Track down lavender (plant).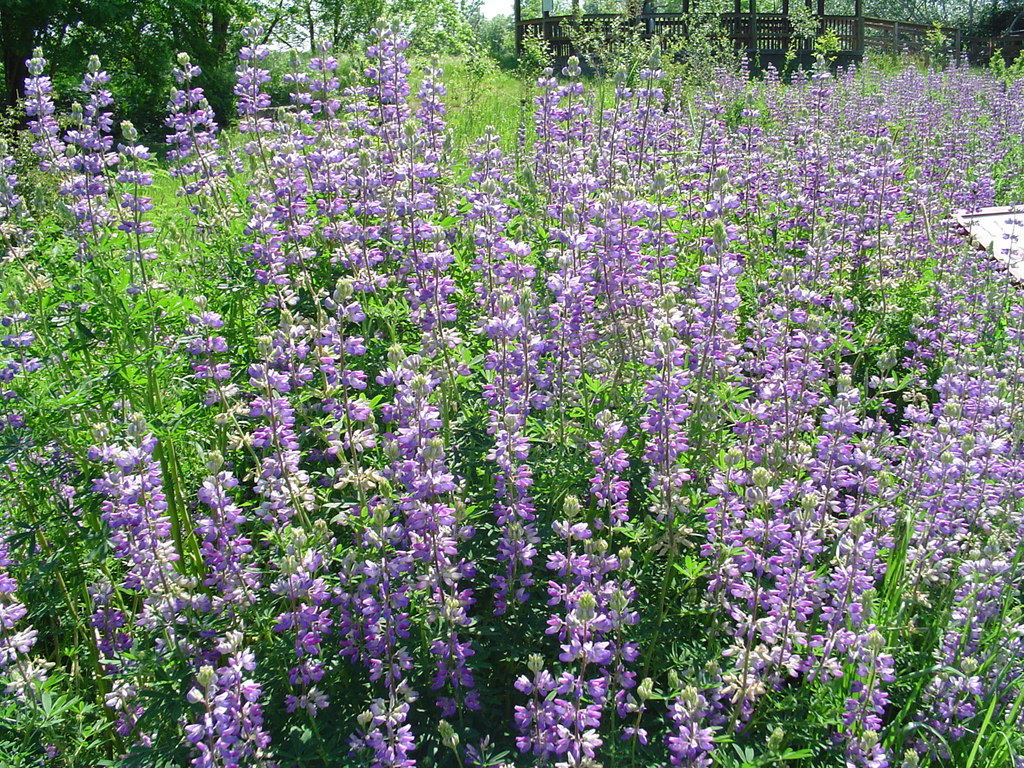
Tracked to bbox(544, 212, 598, 326).
